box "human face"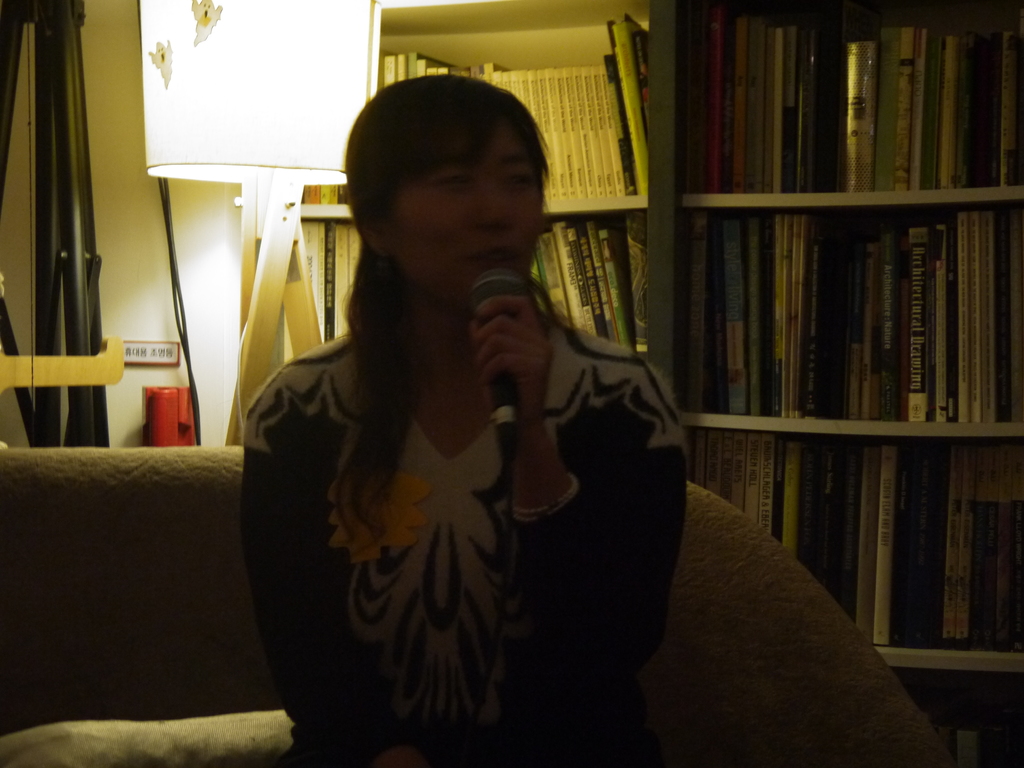
{"x1": 397, "y1": 118, "x2": 546, "y2": 307}
